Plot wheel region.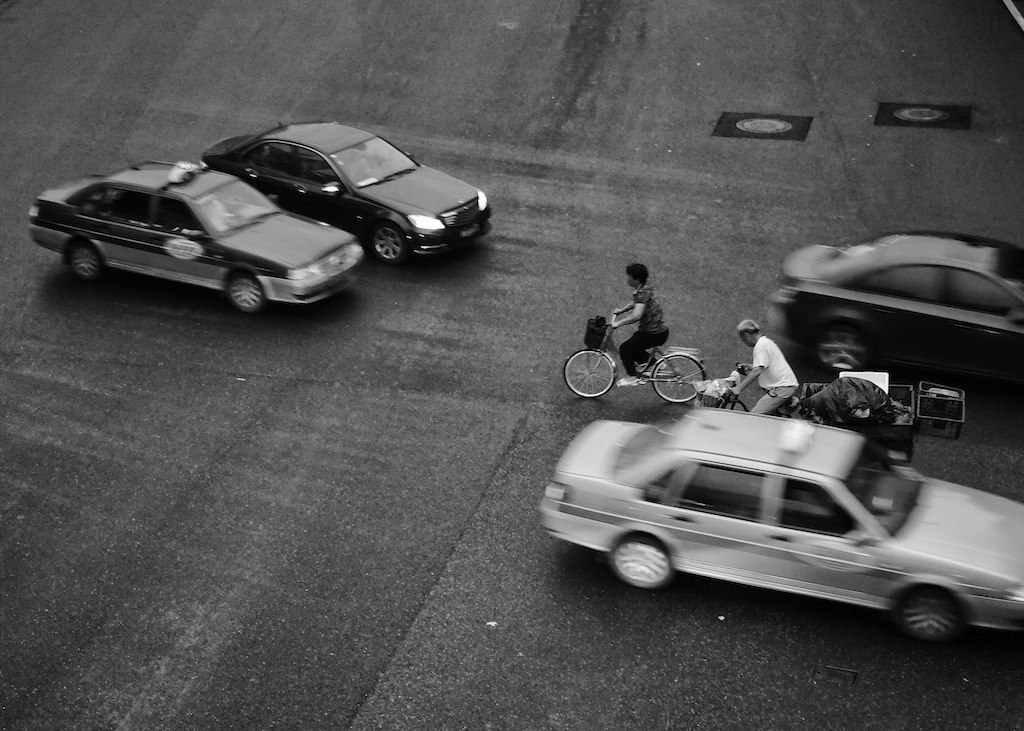
Plotted at rect(228, 271, 263, 314).
